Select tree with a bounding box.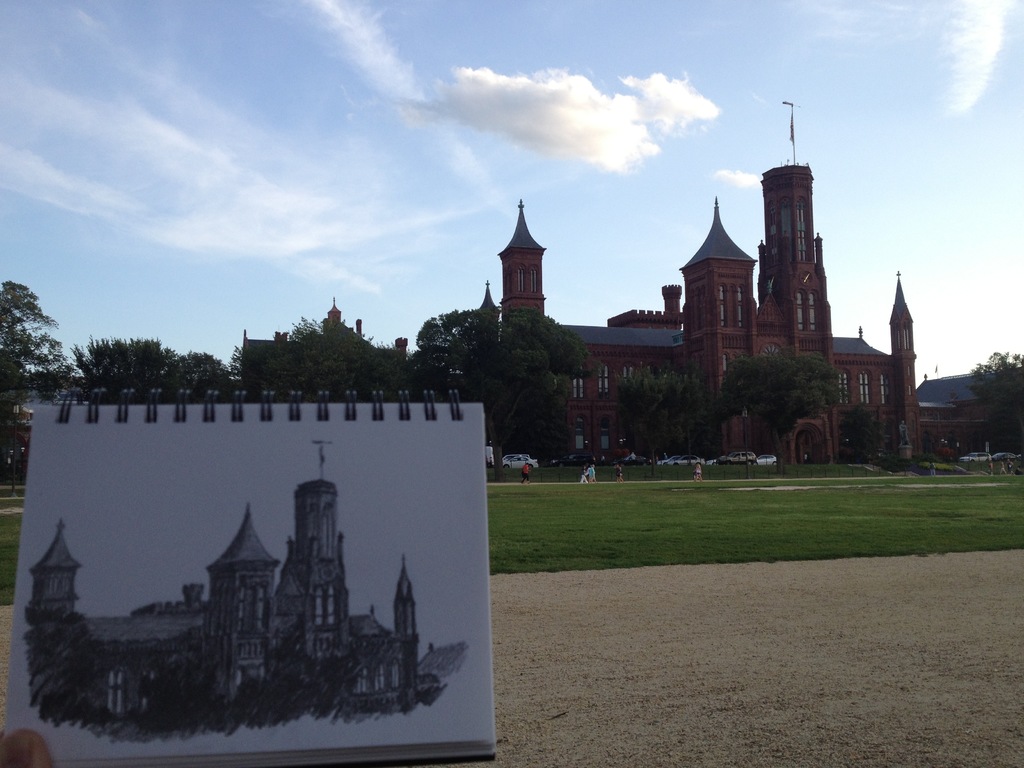
61 332 185 403.
